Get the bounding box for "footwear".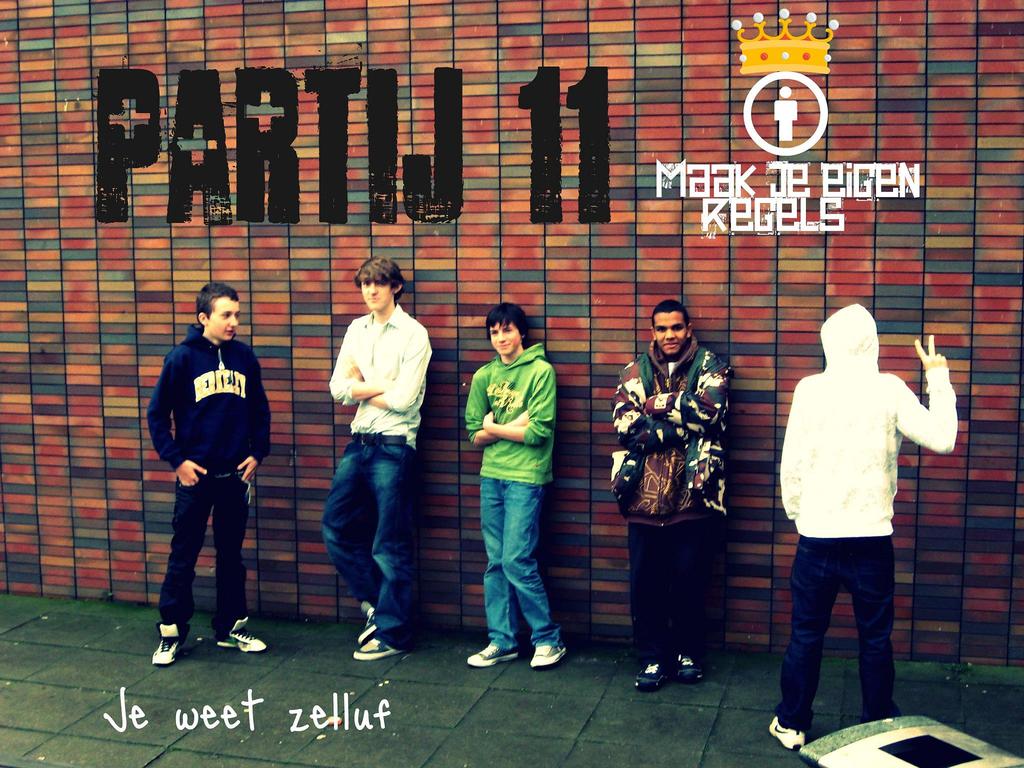
box(637, 659, 662, 689).
